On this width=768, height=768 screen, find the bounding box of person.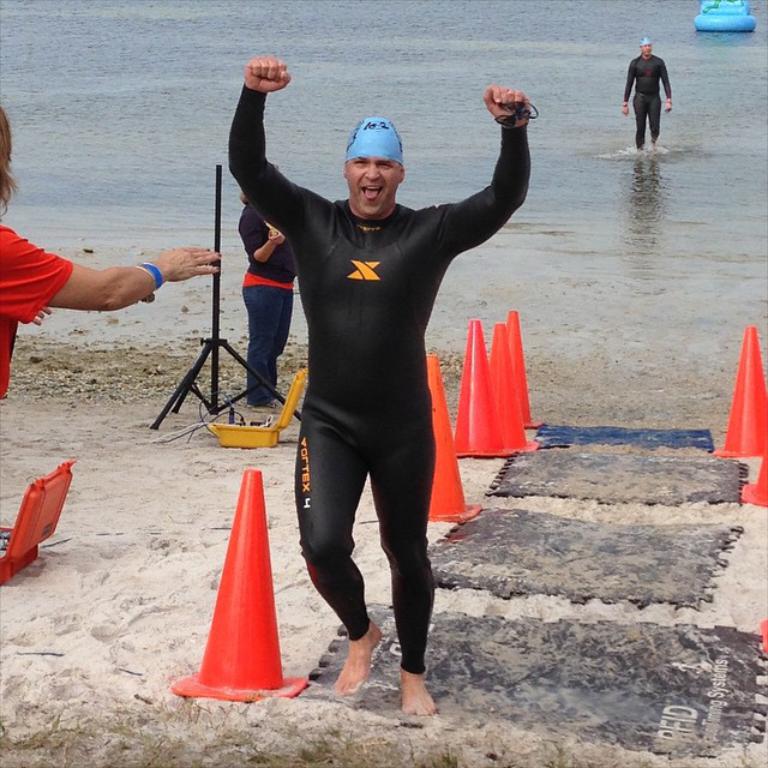
Bounding box: (0, 107, 220, 396).
